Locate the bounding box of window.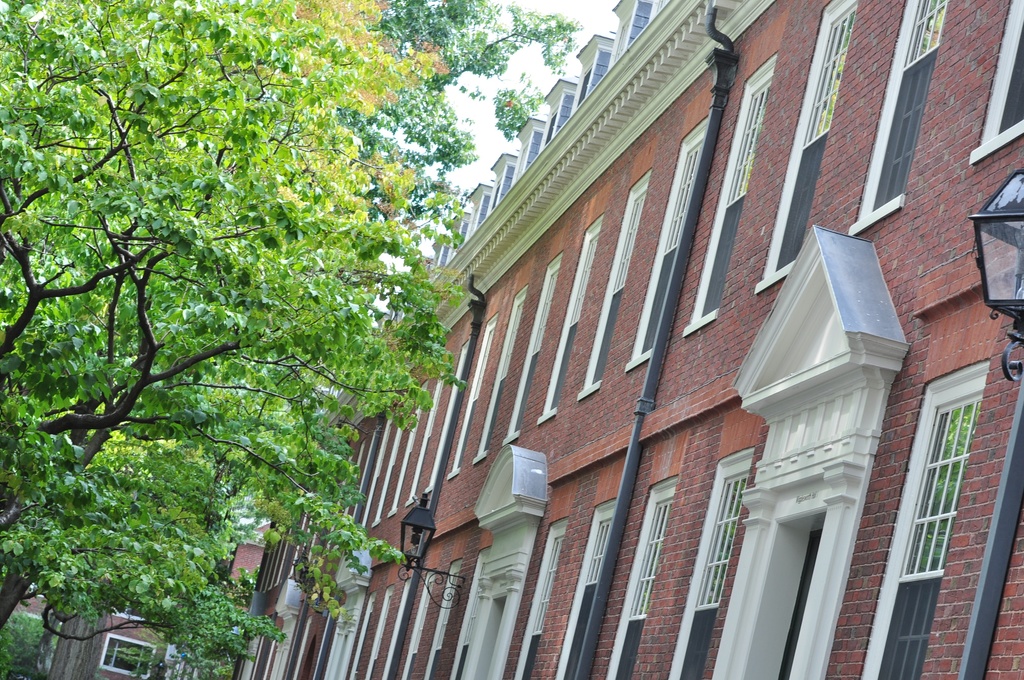
Bounding box: 501/249/564/441.
